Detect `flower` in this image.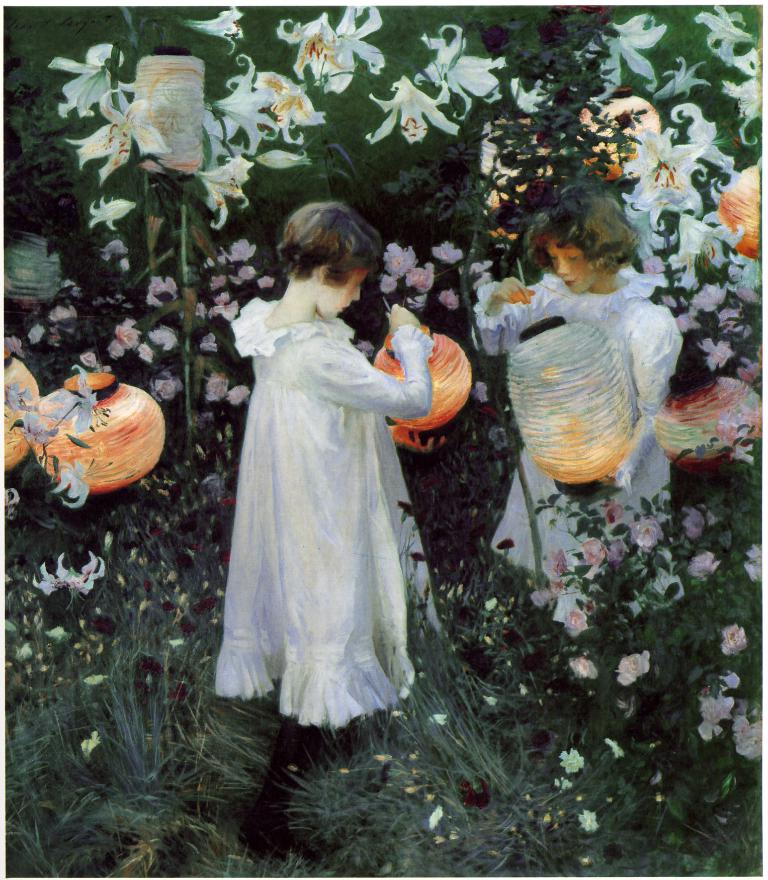
Detection: BBox(34, 553, 107, 596).
